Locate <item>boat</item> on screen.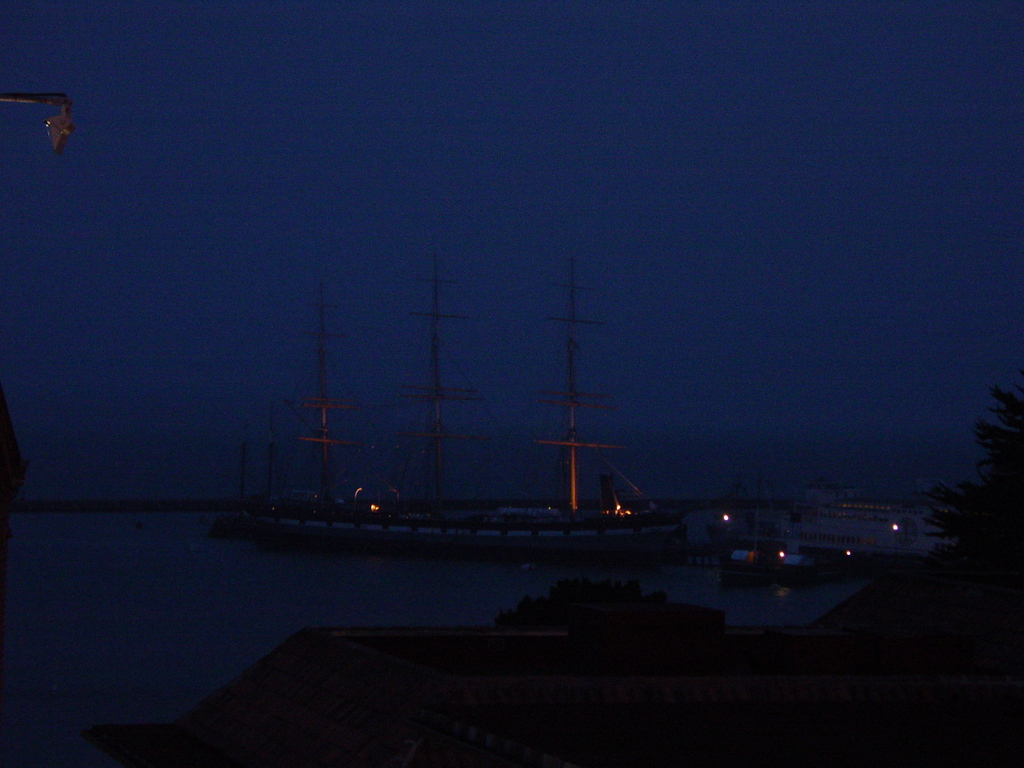
On screen at Rect(196, 241, 716, 568).
